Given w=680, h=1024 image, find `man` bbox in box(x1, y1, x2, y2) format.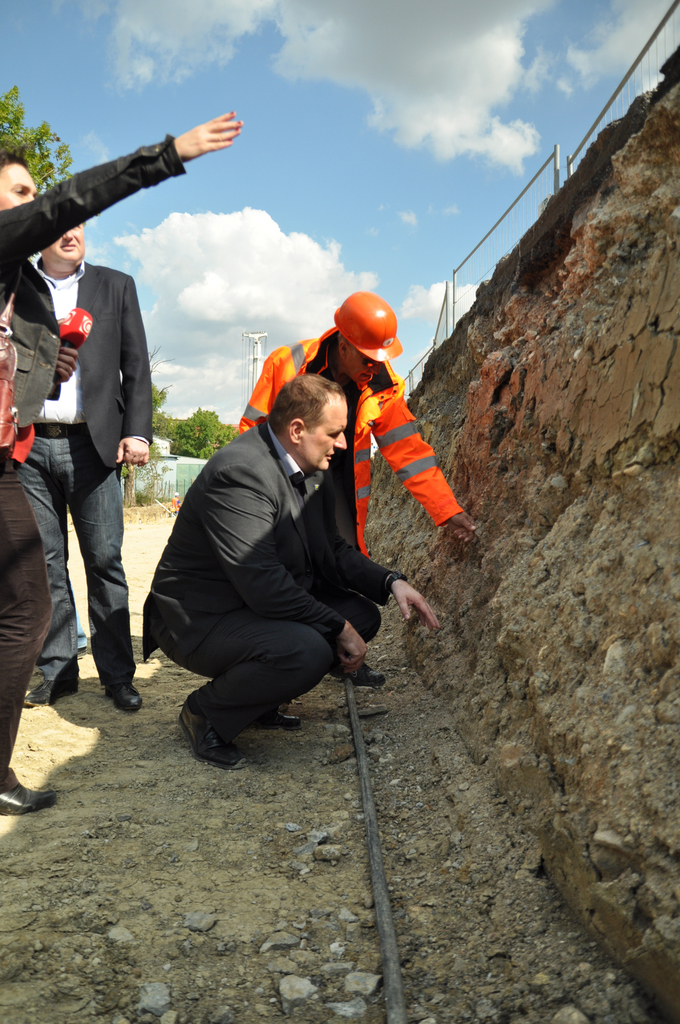
box(0, 109, 241, 816).
